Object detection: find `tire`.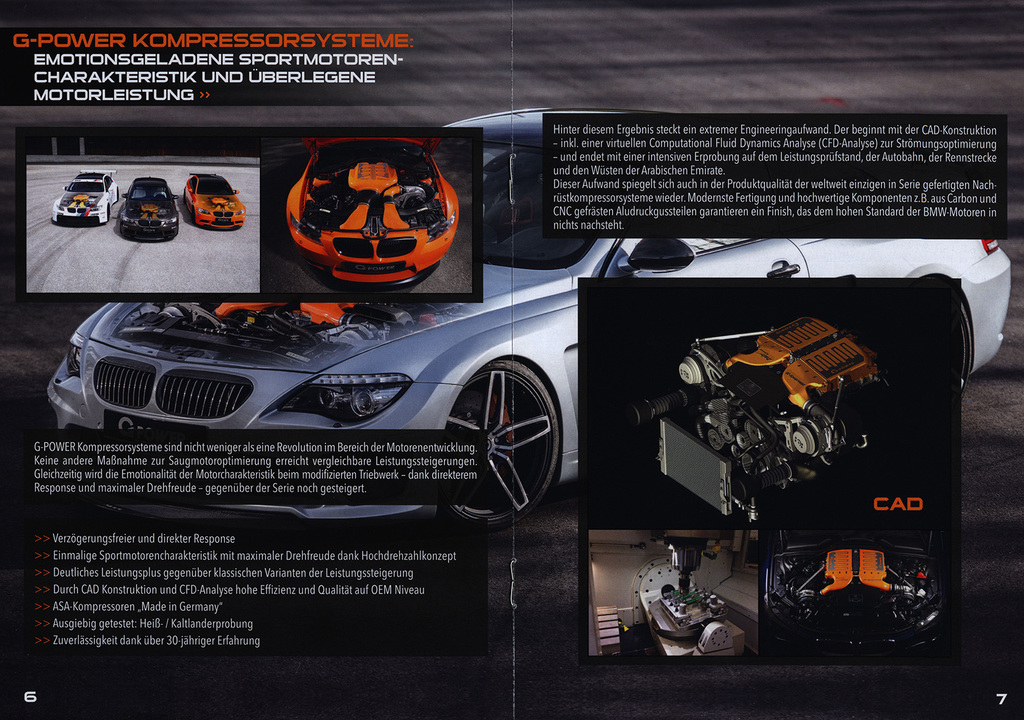
x1=114 y1=185 x2=120 y2=202.
